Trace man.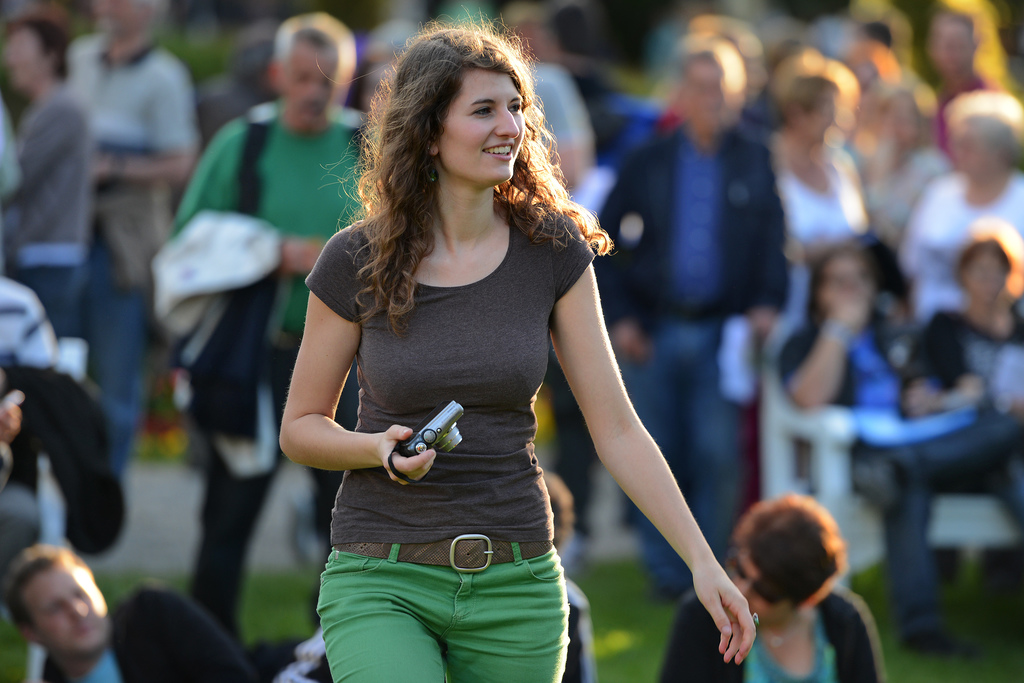
Traced to select_region(172, 8, 381, 636).
